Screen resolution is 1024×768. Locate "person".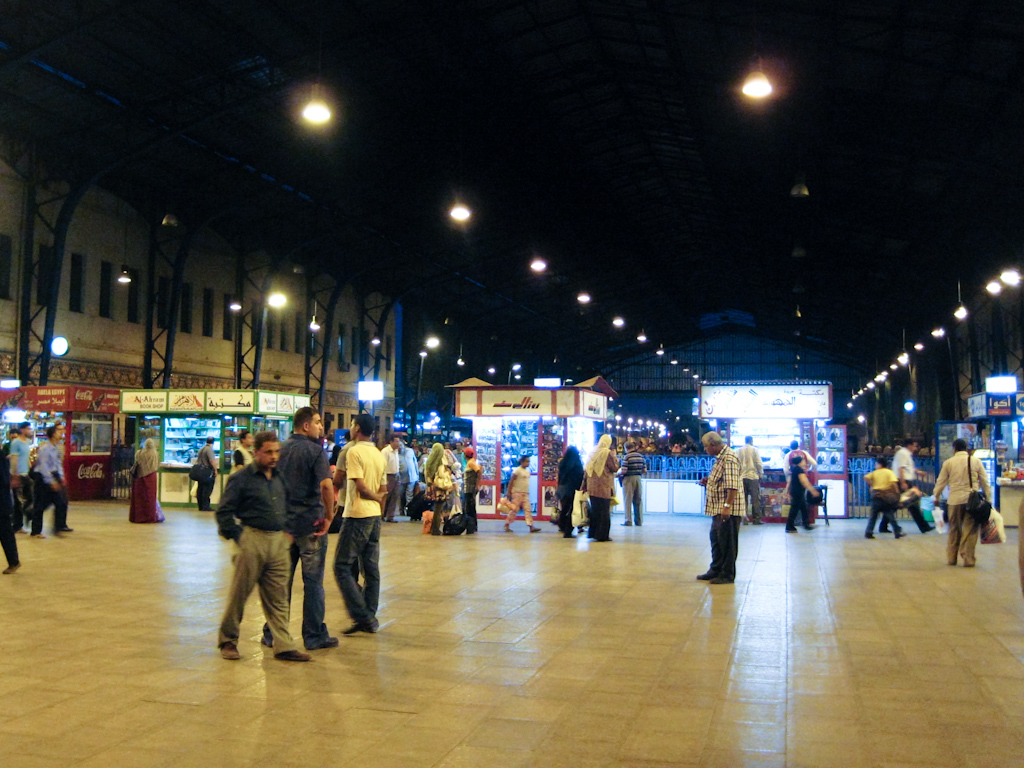
bbox=[212, 430, 312, 663].
